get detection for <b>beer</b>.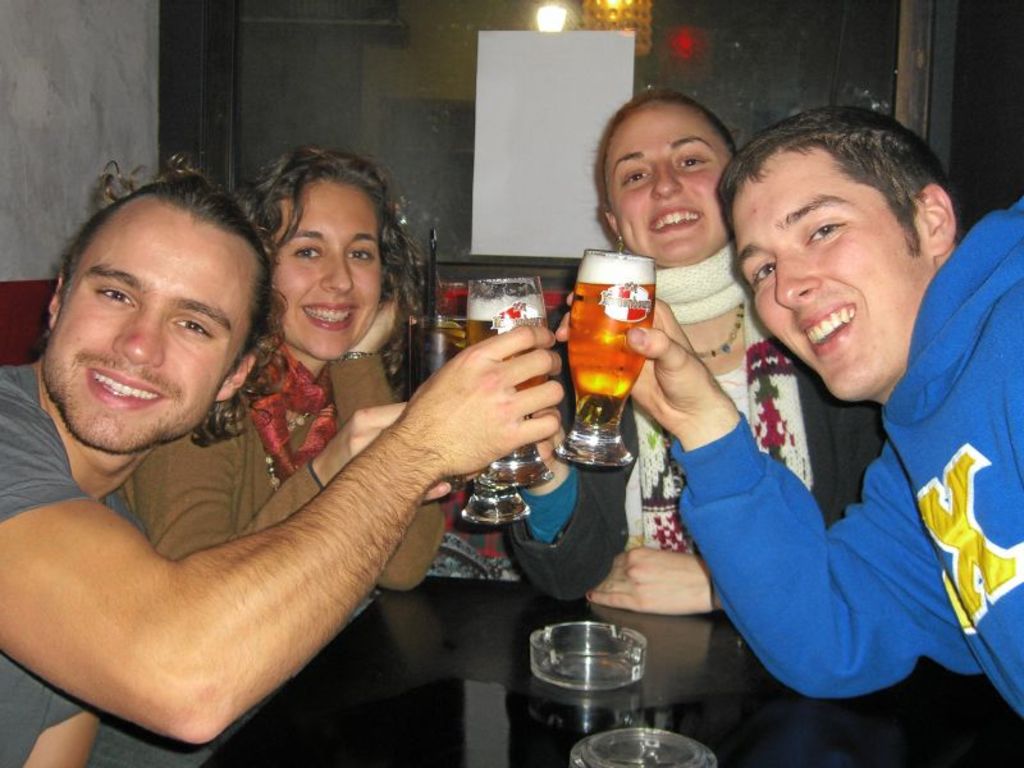
Detection: box(562, 259, 663, 435).
